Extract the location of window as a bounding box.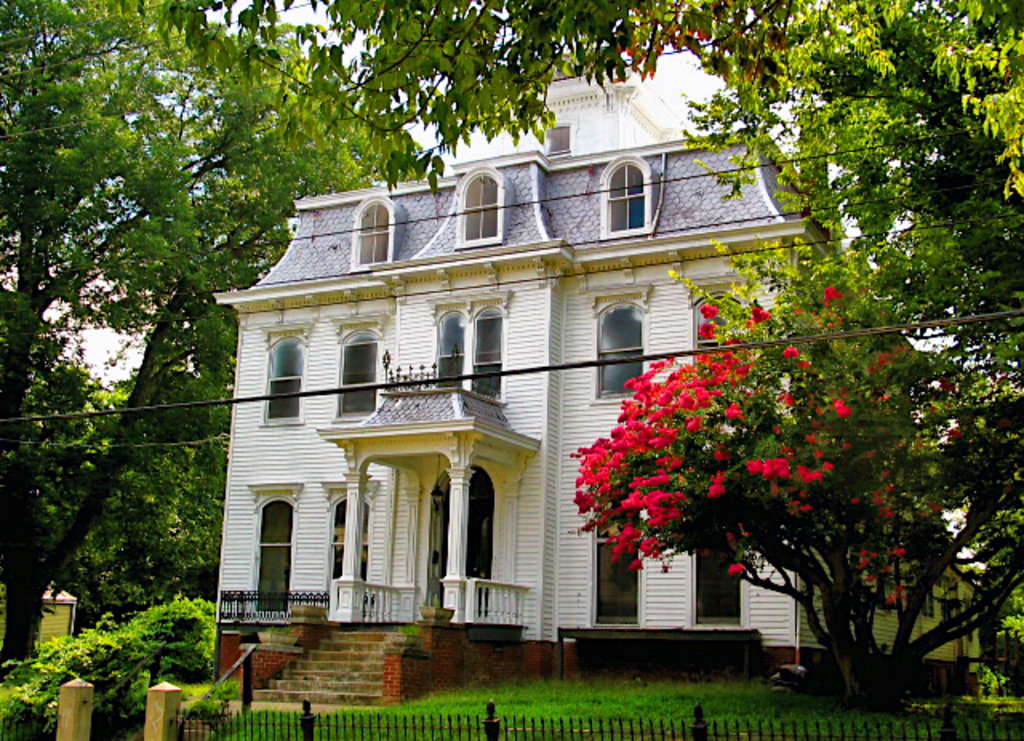
bbox=(594, 296, 651, 403).
